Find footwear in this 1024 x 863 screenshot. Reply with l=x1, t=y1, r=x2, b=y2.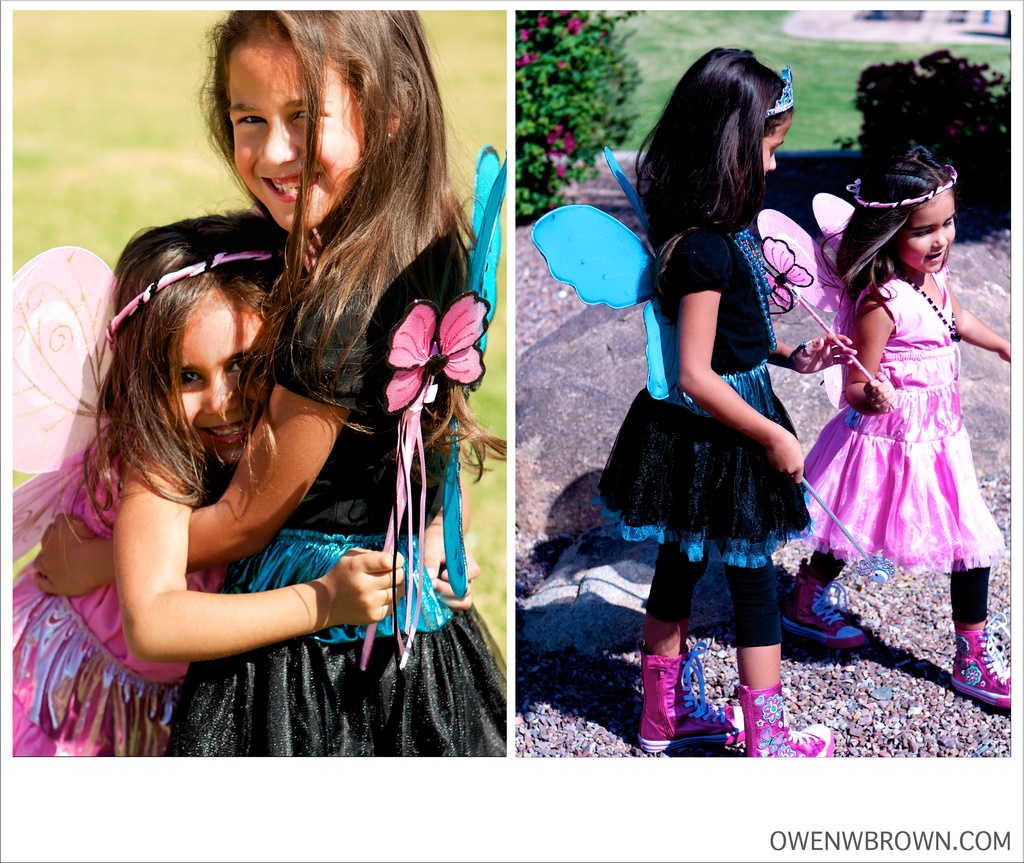
l=952, t=611, r=1014, b=711.
